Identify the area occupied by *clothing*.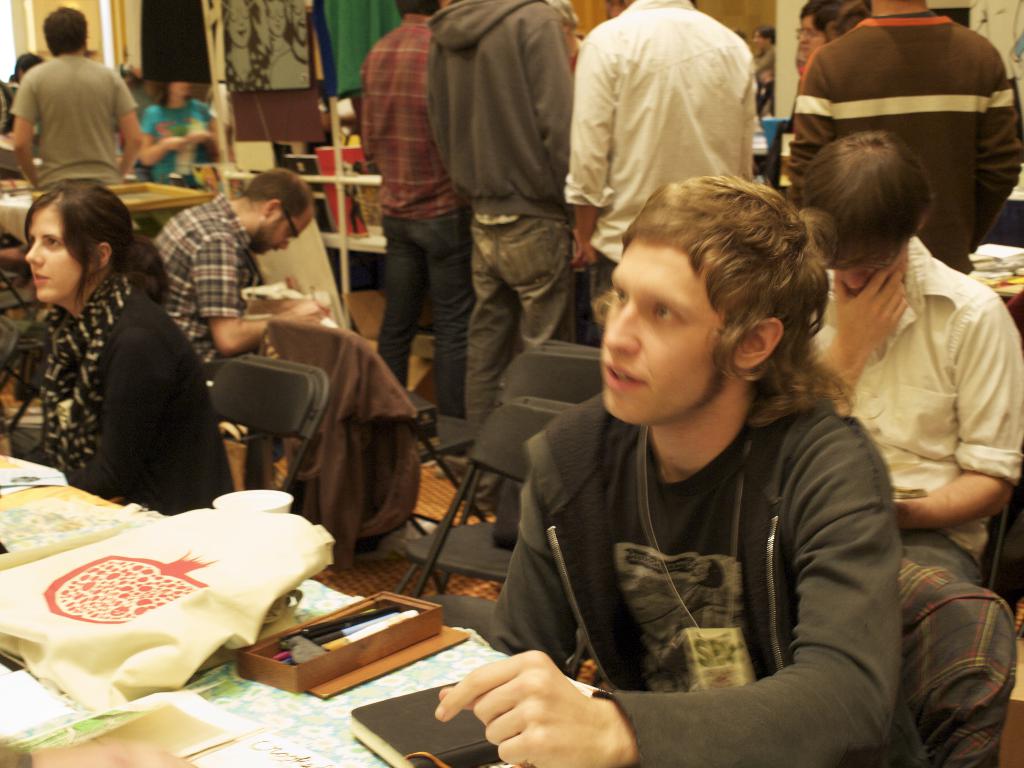
Area: l=260, t=38, r=291, b=54.
